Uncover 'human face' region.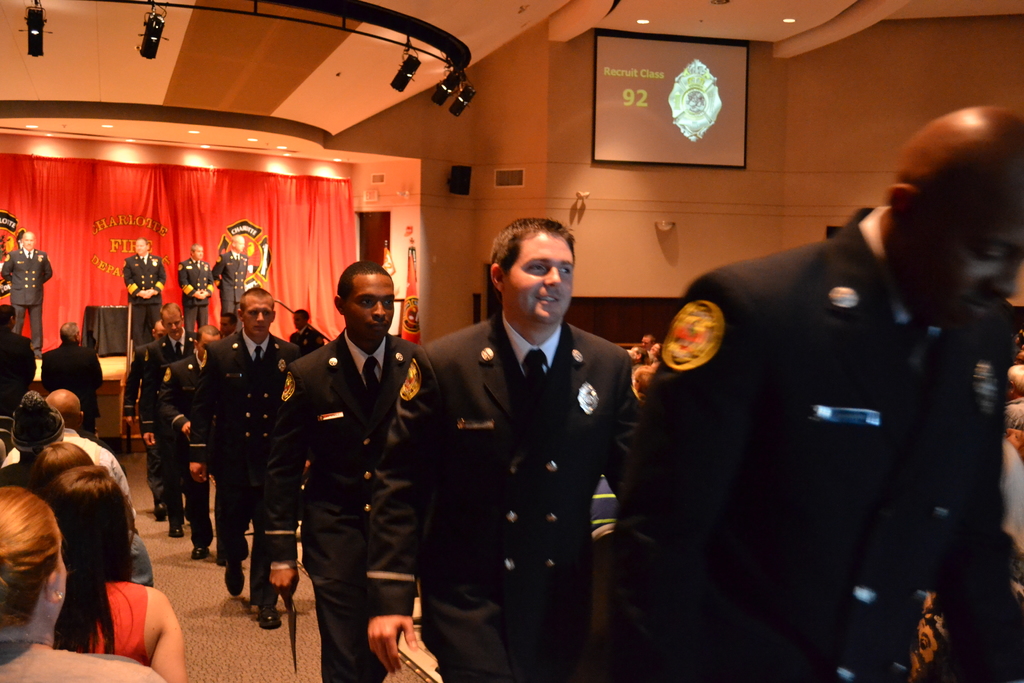
Uncovered: bbox=(345, 273, 396, 347).
